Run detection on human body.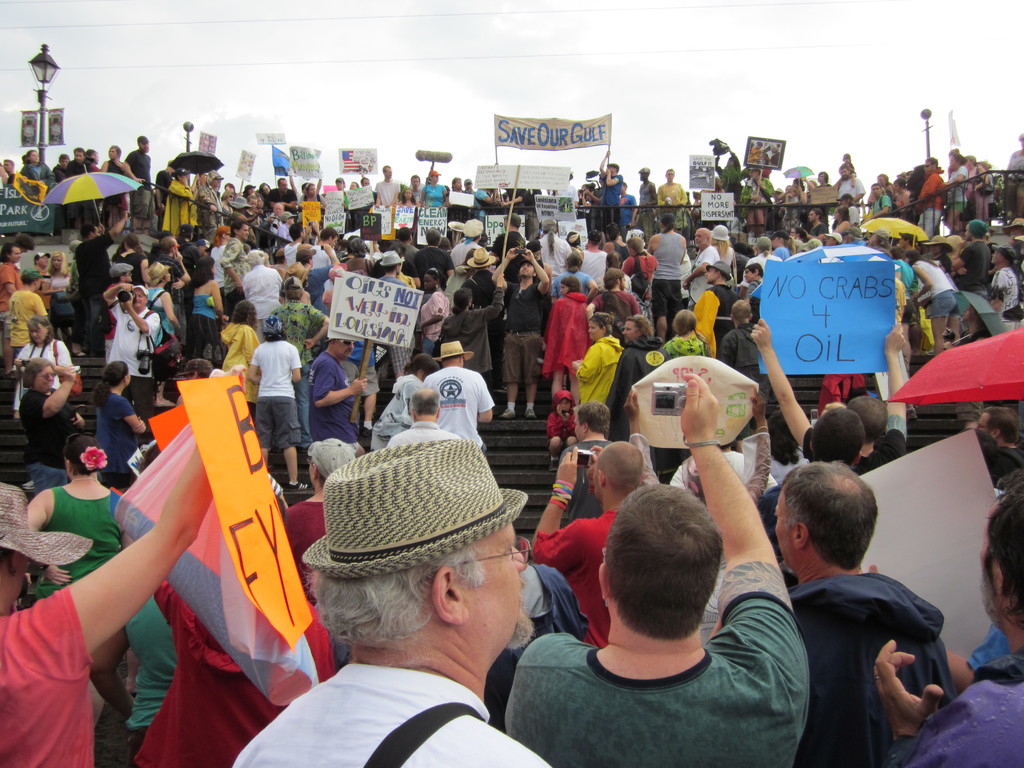
Result: bbox(67, 145, 94, 225).
